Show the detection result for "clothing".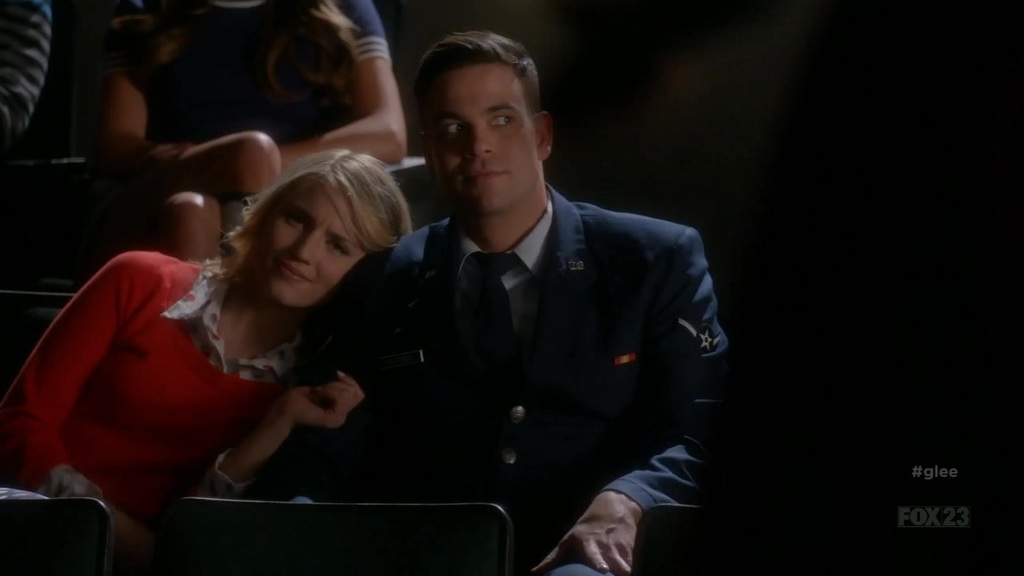
left=114, top=0, right=390, bottom=148.
